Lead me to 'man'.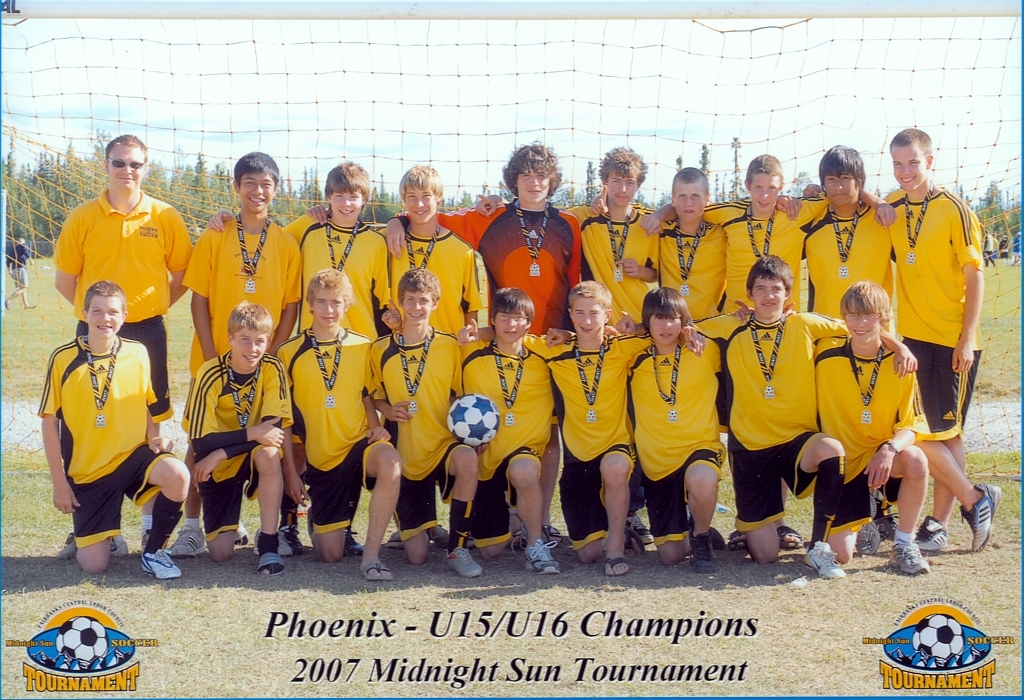
Lead to region(727, 281, 932, 572).
